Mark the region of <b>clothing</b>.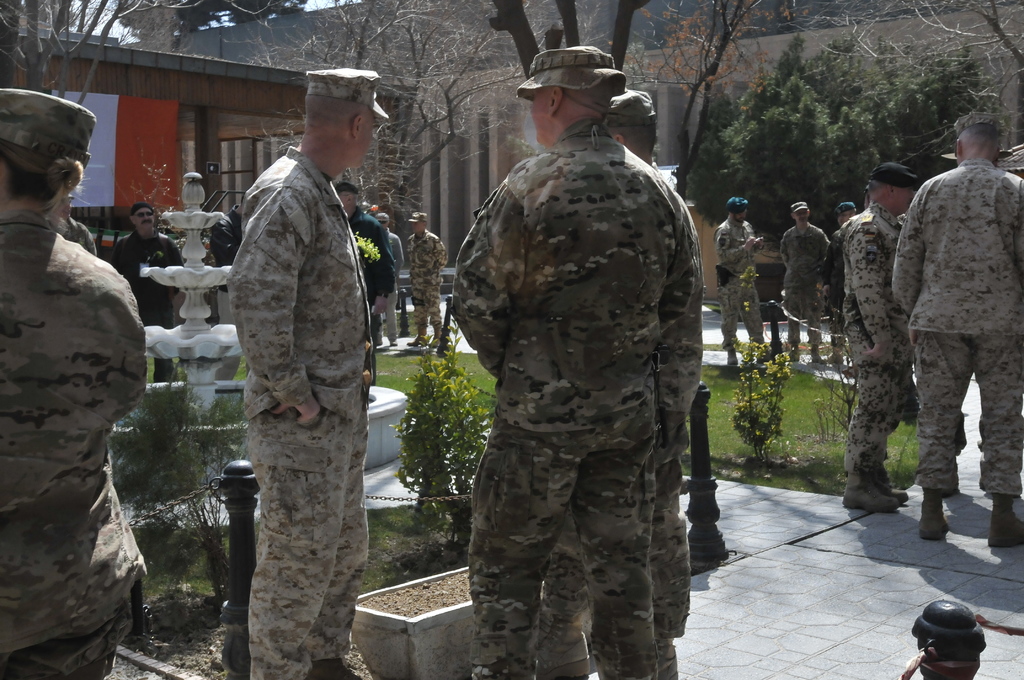
Region: rect(900, 323, 1016, 511).
